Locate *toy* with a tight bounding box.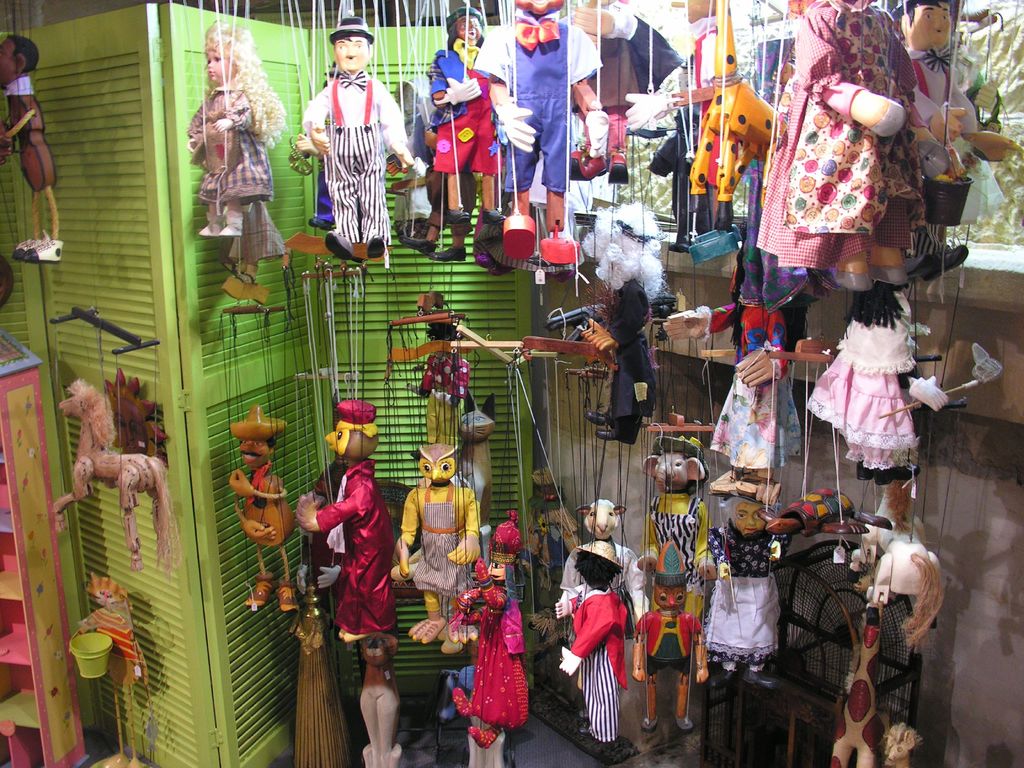
(447,508,531,755).
